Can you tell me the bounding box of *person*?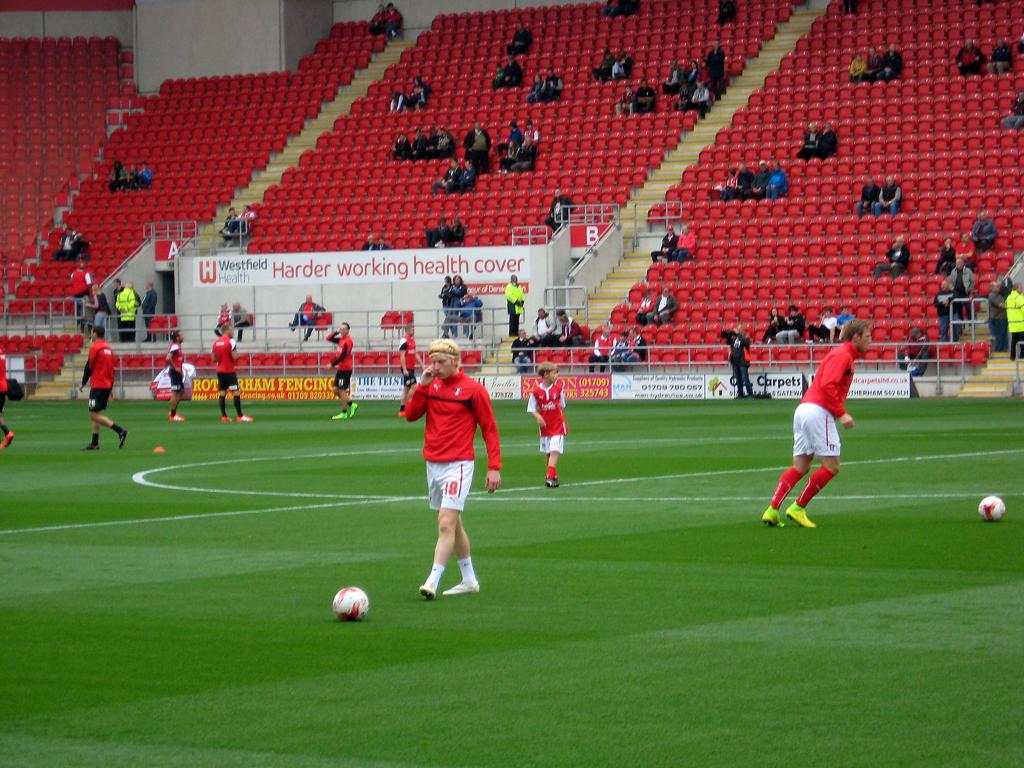
Rect(107, 159, 127, 188).
